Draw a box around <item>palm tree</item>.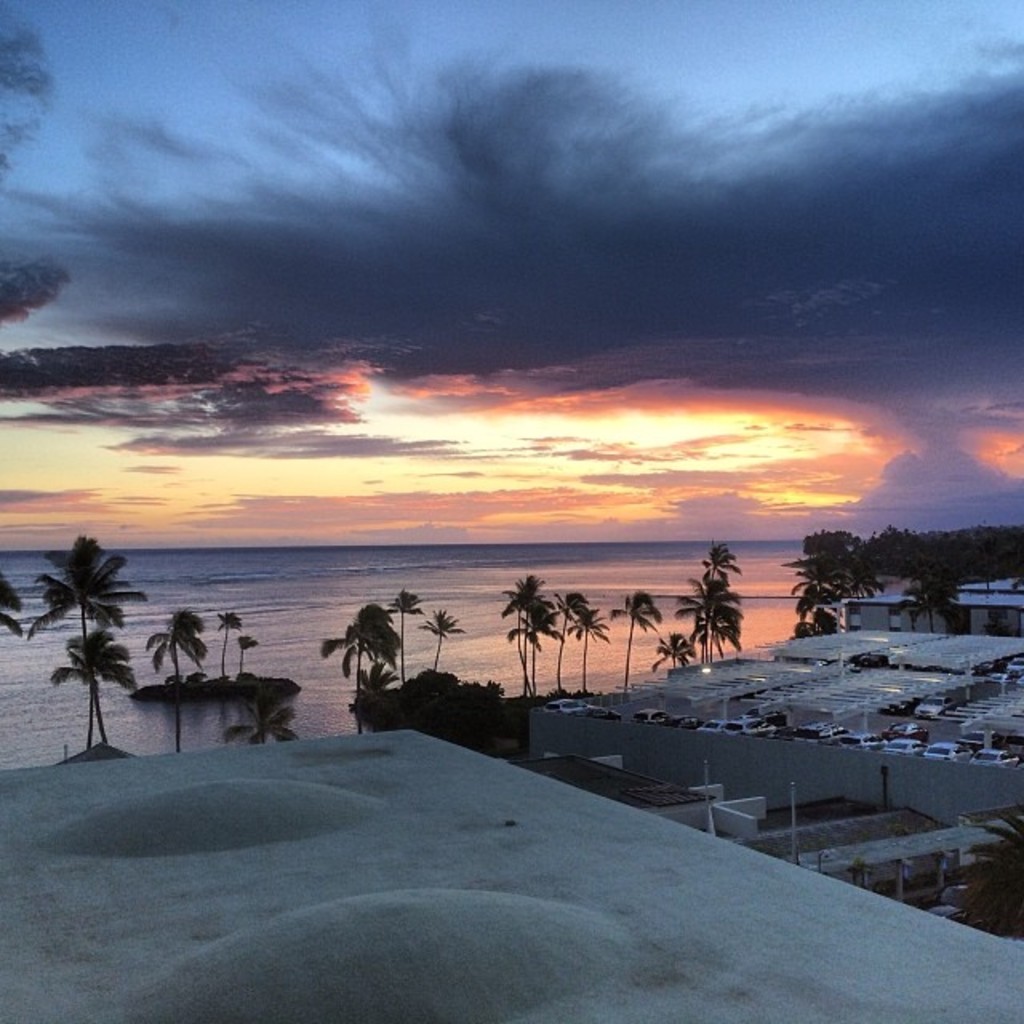
bbox=[610, 582, 664, 693].
